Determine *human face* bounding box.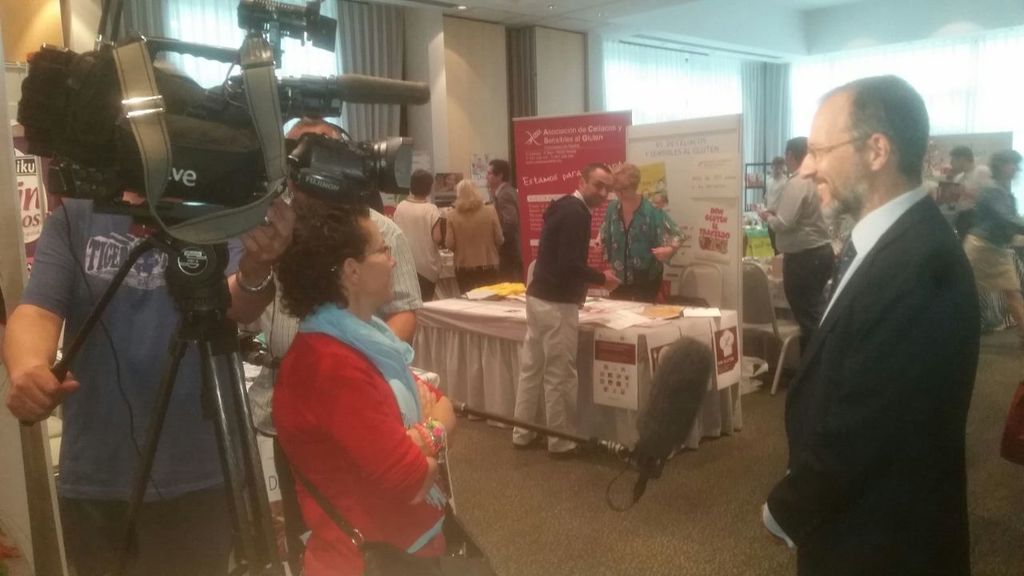
Determined: <box>586,173,612,206</box>.
